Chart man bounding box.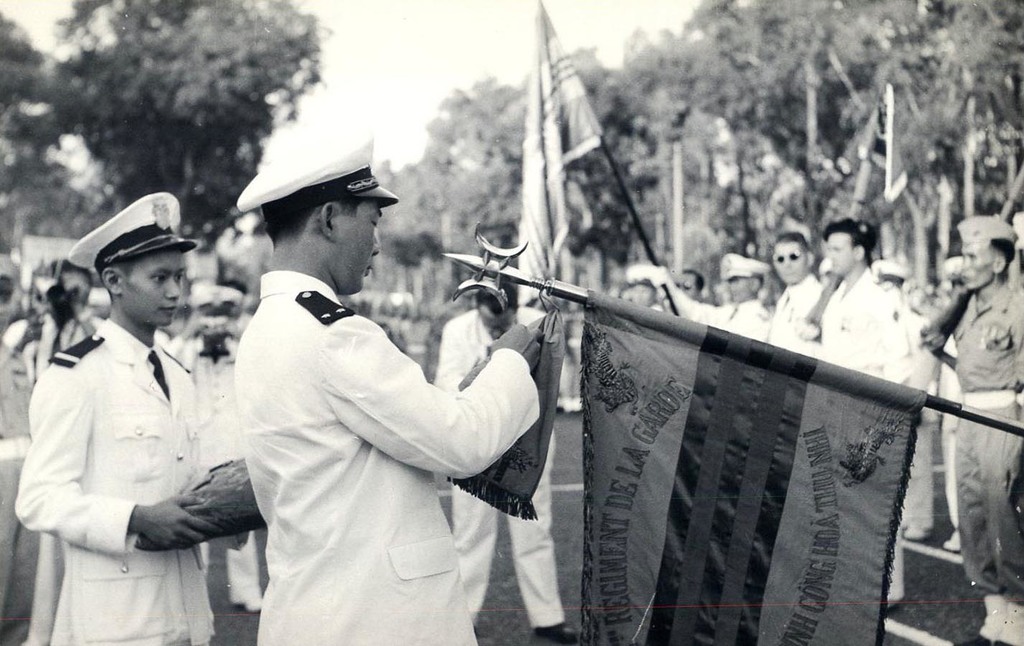
Charted: 217/137/539/645.
